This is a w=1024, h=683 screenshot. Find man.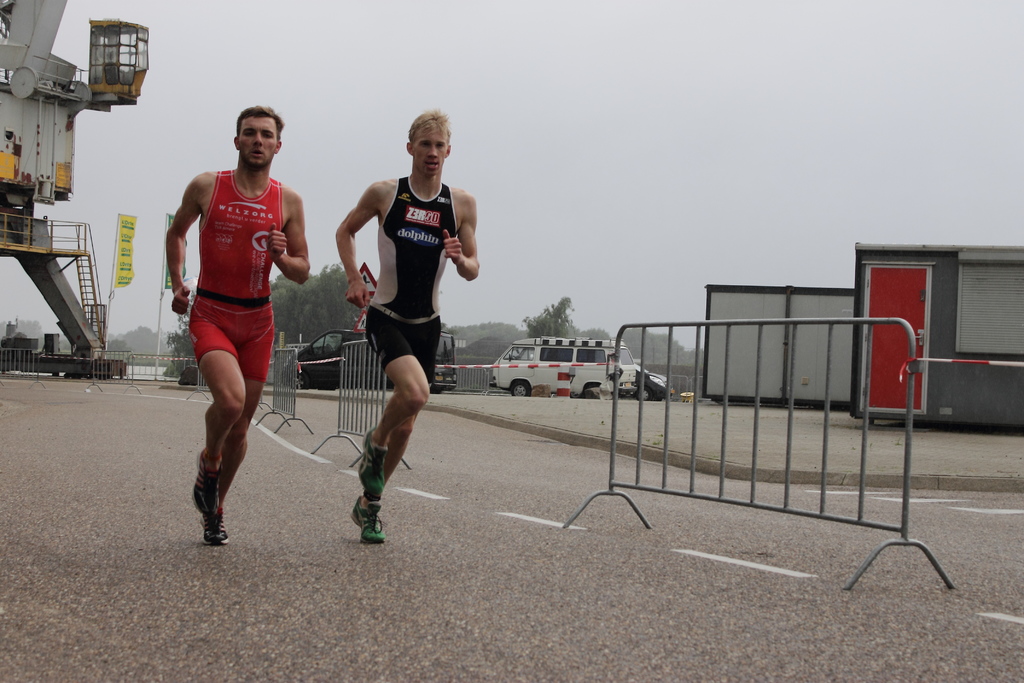
Bounding box: 333, 104, 479, 545.
